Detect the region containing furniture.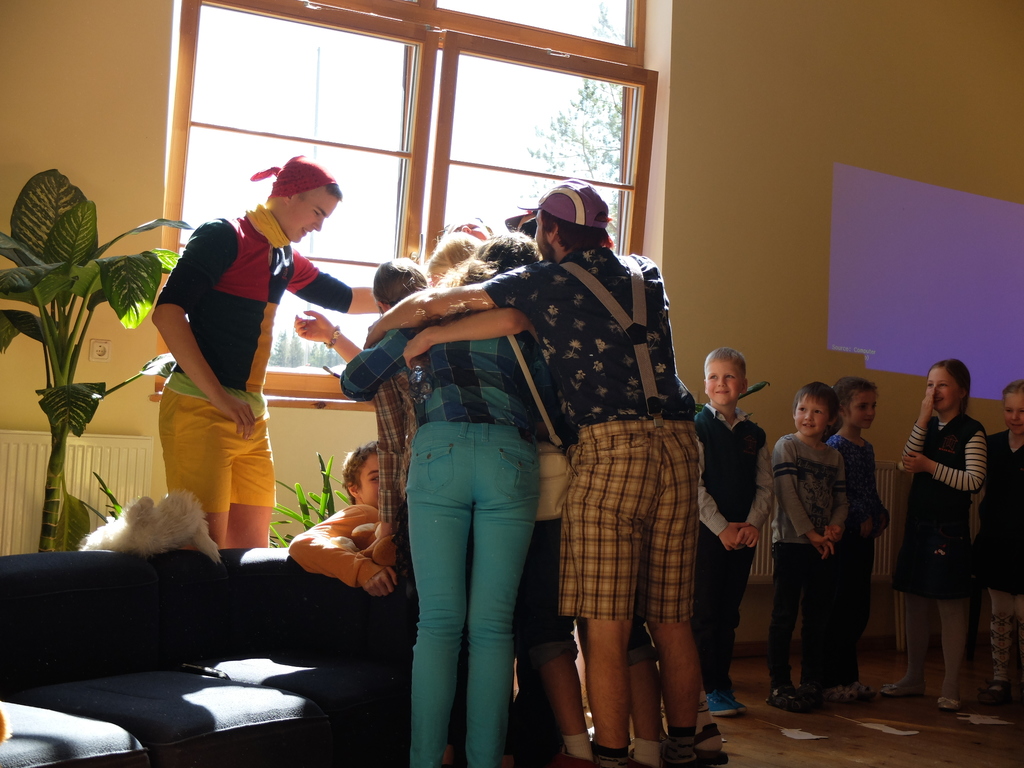
[0,550,376,767].
